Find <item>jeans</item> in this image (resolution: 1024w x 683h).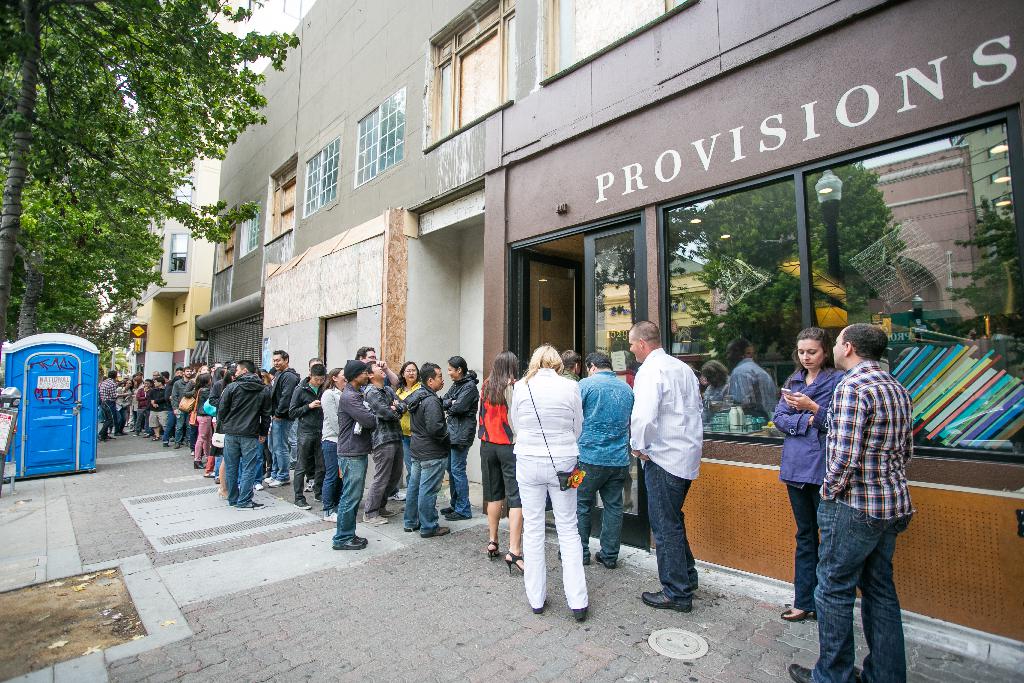
crop(643, 460, 699, 607).
